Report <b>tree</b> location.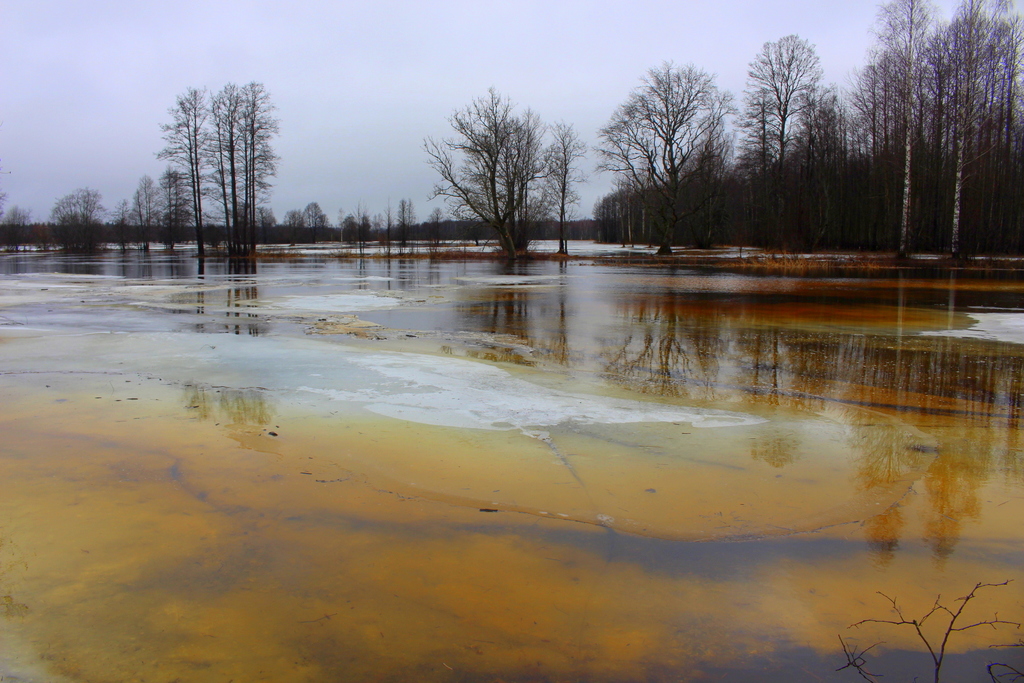
Report: (left=385, top=204, right=412, bottom=238).
